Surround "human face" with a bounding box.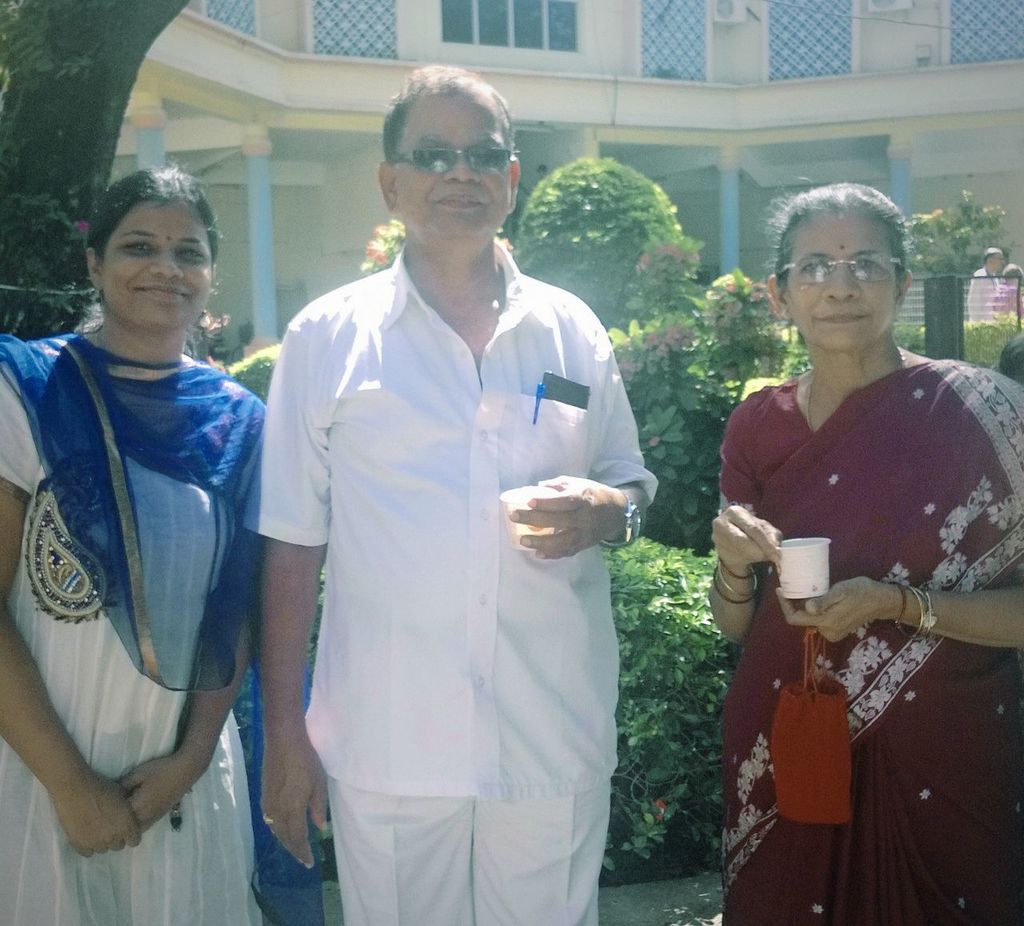
locate(391, 90, 510, 238).
